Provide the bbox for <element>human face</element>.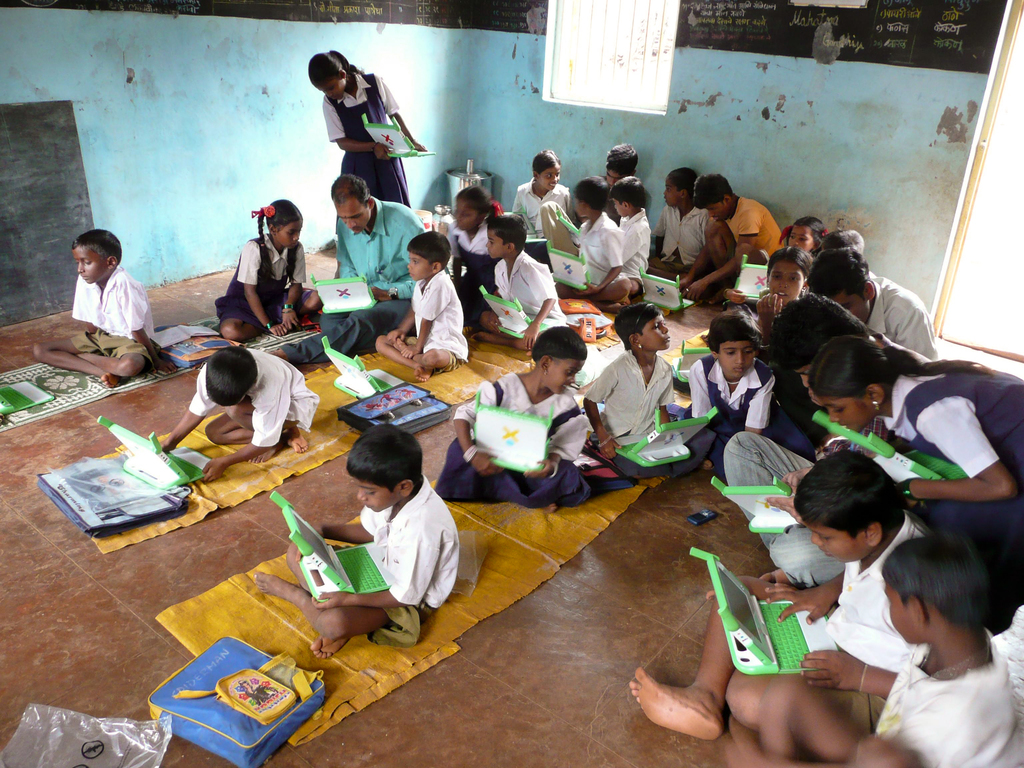
region(888, 584, 914, 636).
